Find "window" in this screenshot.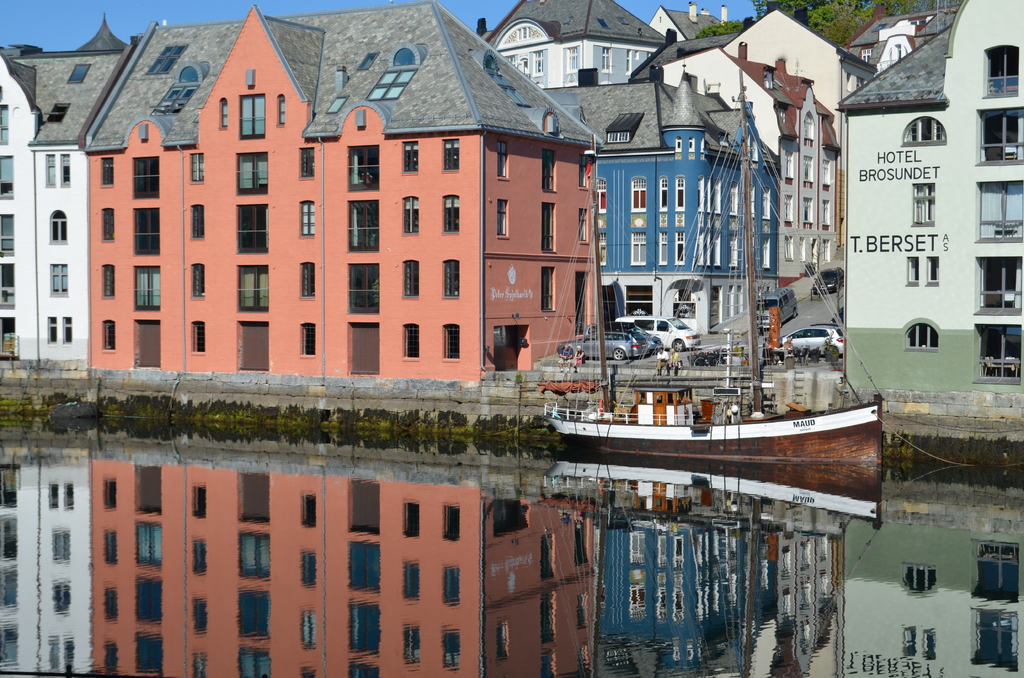
The bounding box for "window" is rect(403, 143, 419, 175).
